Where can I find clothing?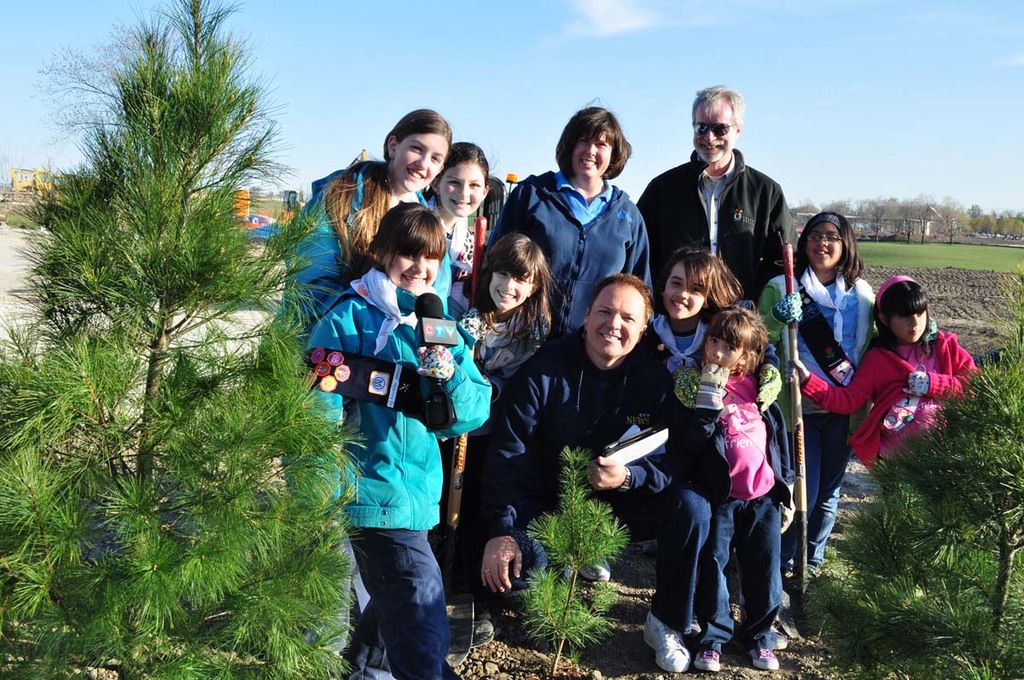
You can find it at <bbox>314, 241, 469, 645</bbox>.
